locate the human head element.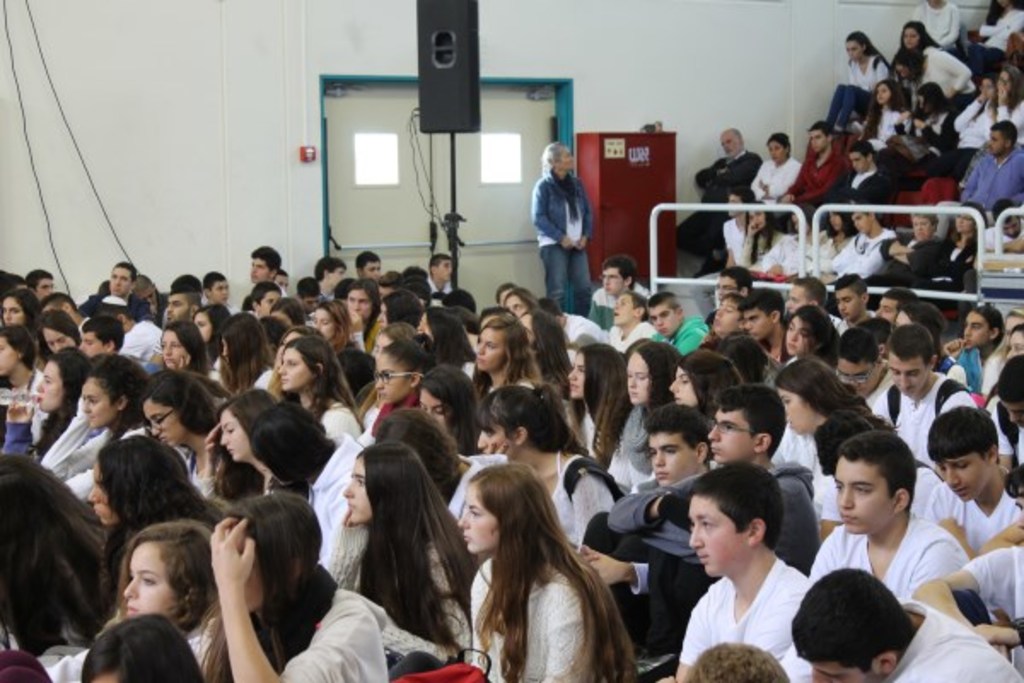
Element bbox: left=77, top=613, right=205, bottom=681.
